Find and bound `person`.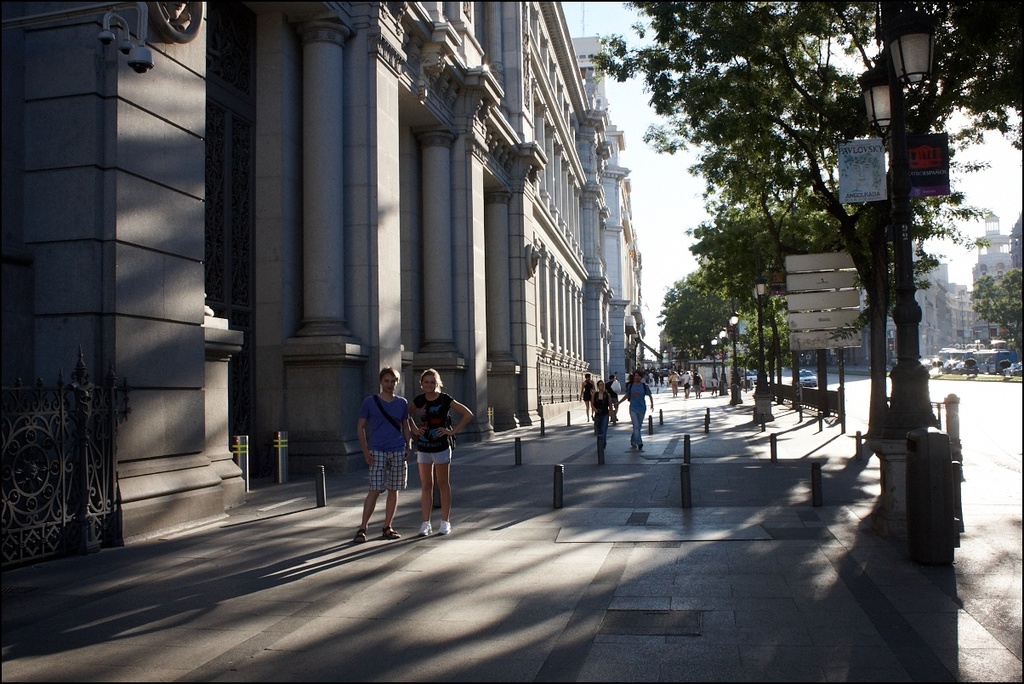
Bound: rect(350, 368, 412, 543).
